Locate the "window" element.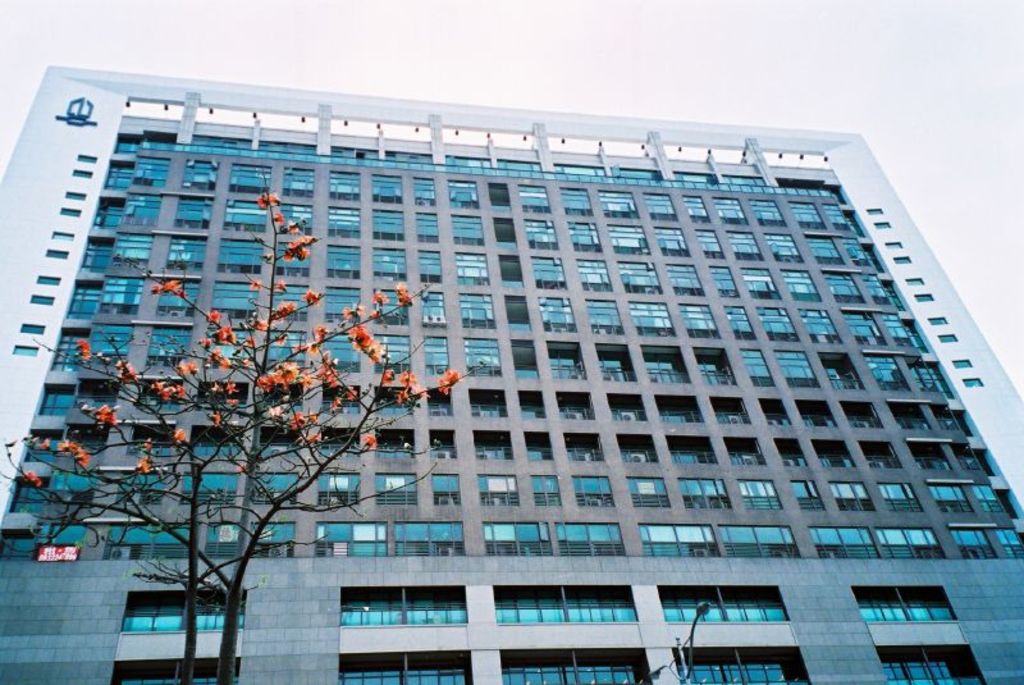
Element bbox: x1=380 y1=382 x2=411 y2=423.
